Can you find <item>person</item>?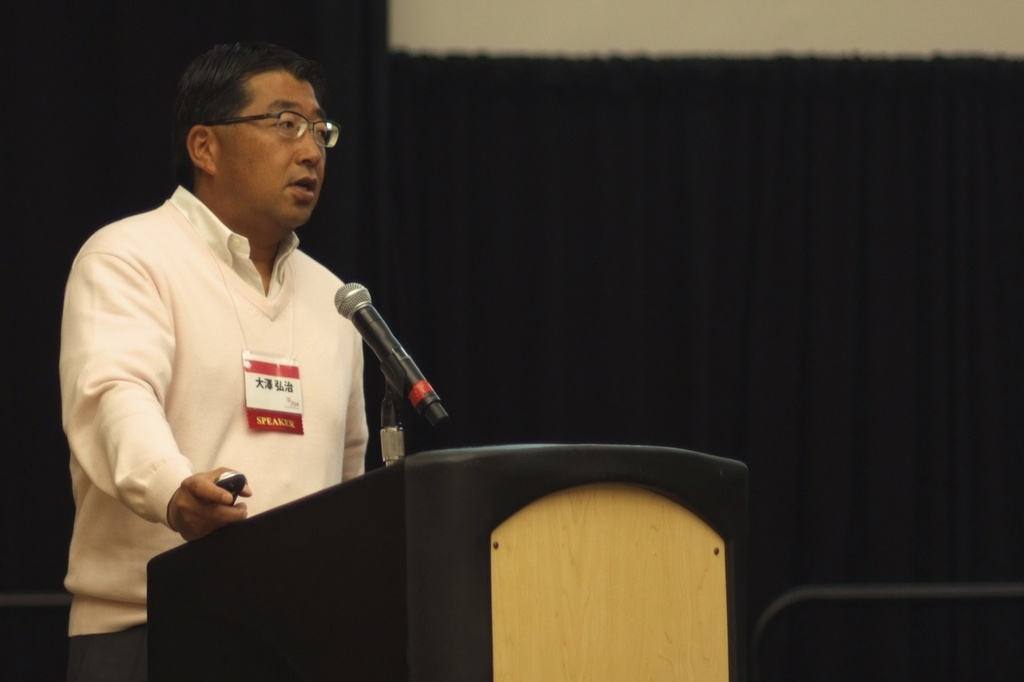
Yes, bounding box: select_region(56, 28, 439, 639).
